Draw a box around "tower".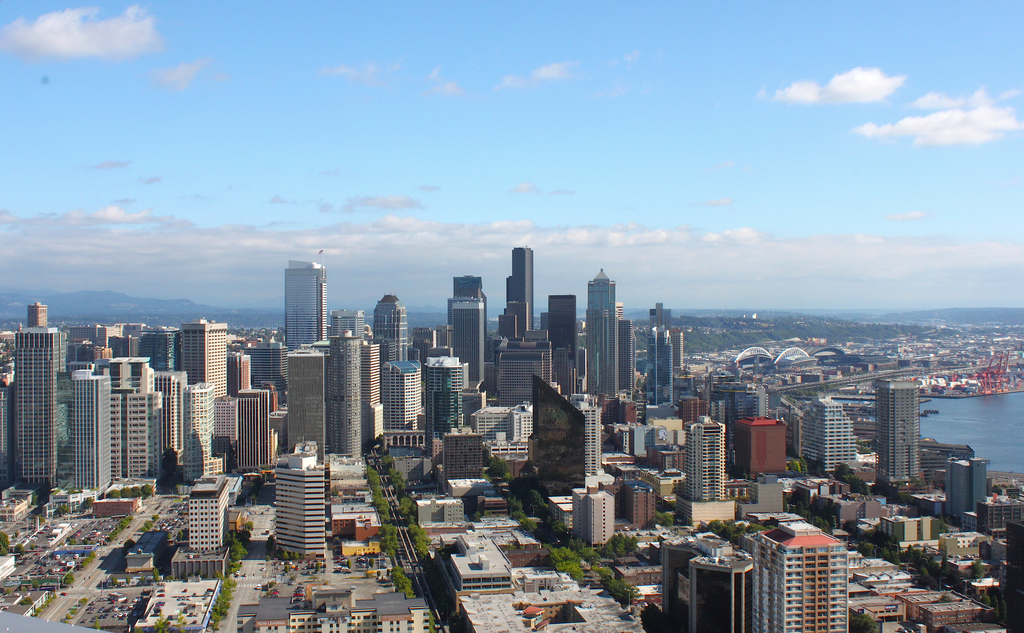
<region>497, 338, 558, 410</region>.
